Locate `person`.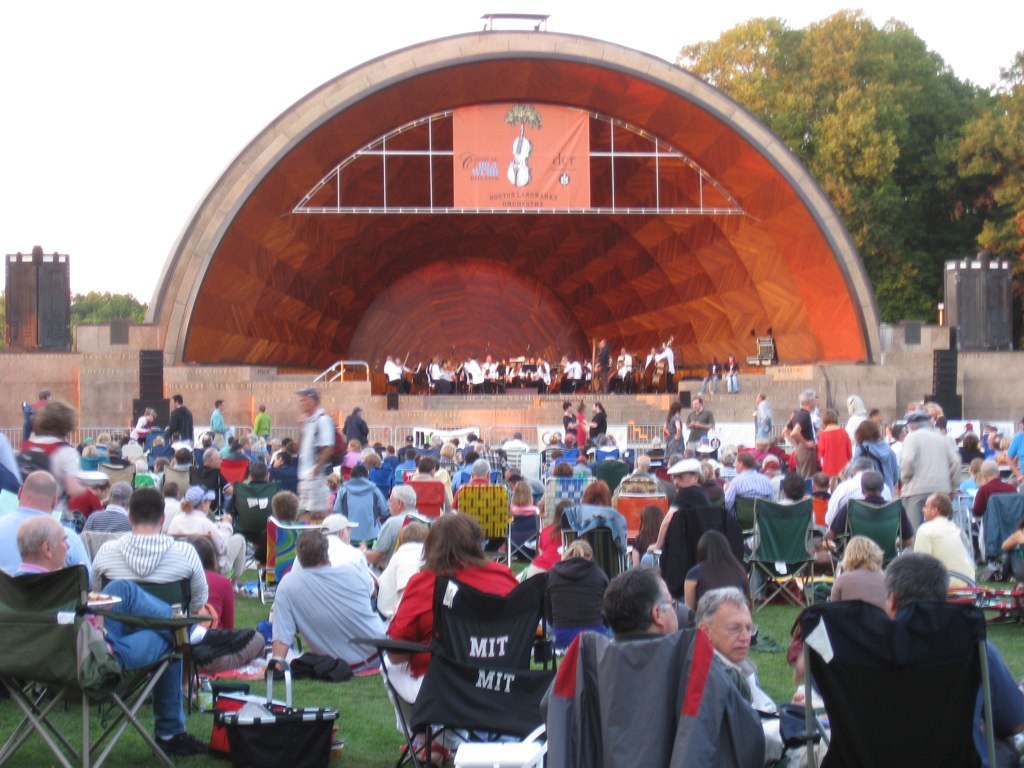
Bounding box: pyautogui.locateOnScreen(586, 403, 609, 446).
